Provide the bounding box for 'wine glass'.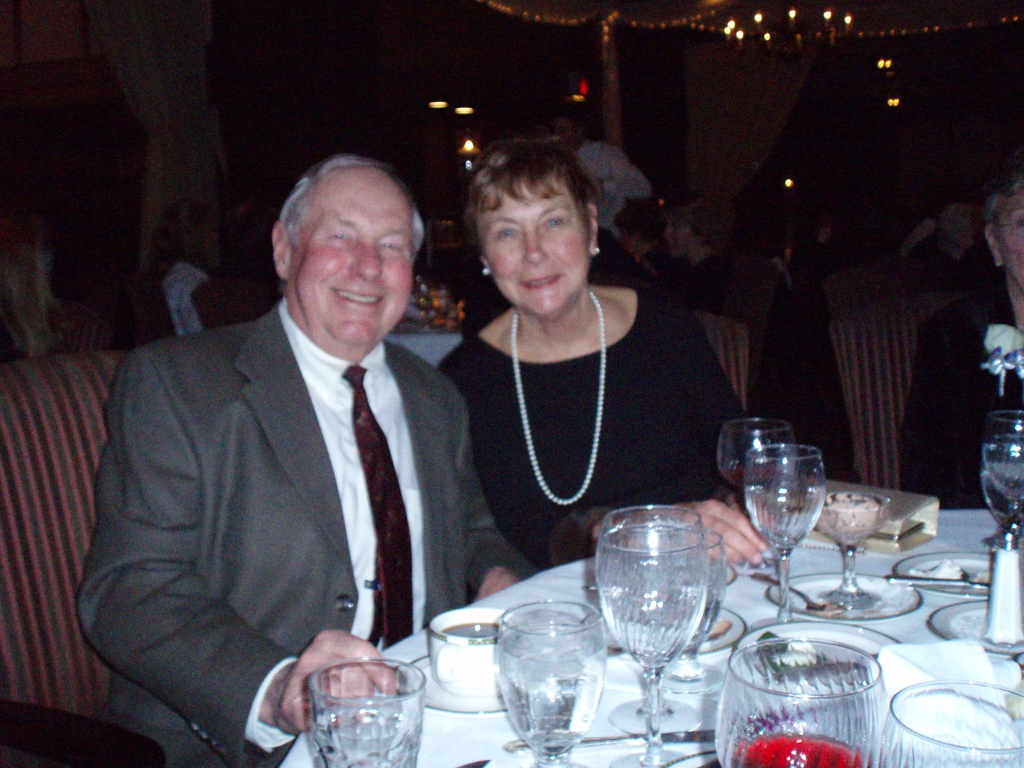
(982,406,1023,531).
